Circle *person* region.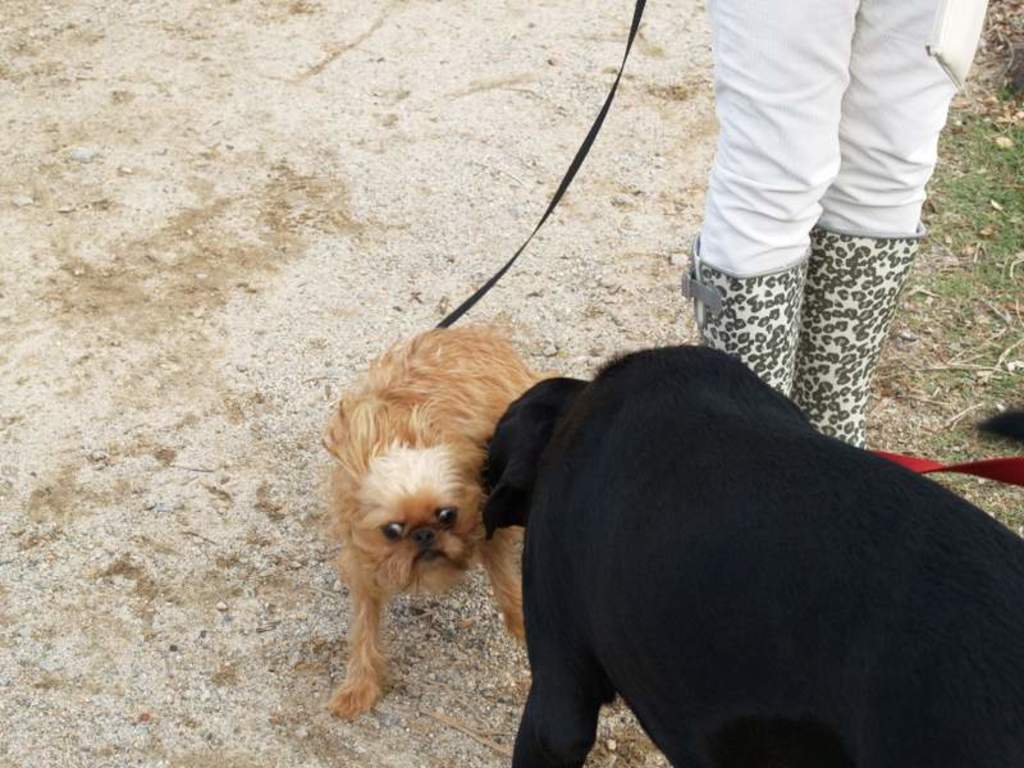
Region: left=685, top=0, right=998, bottom=448.
